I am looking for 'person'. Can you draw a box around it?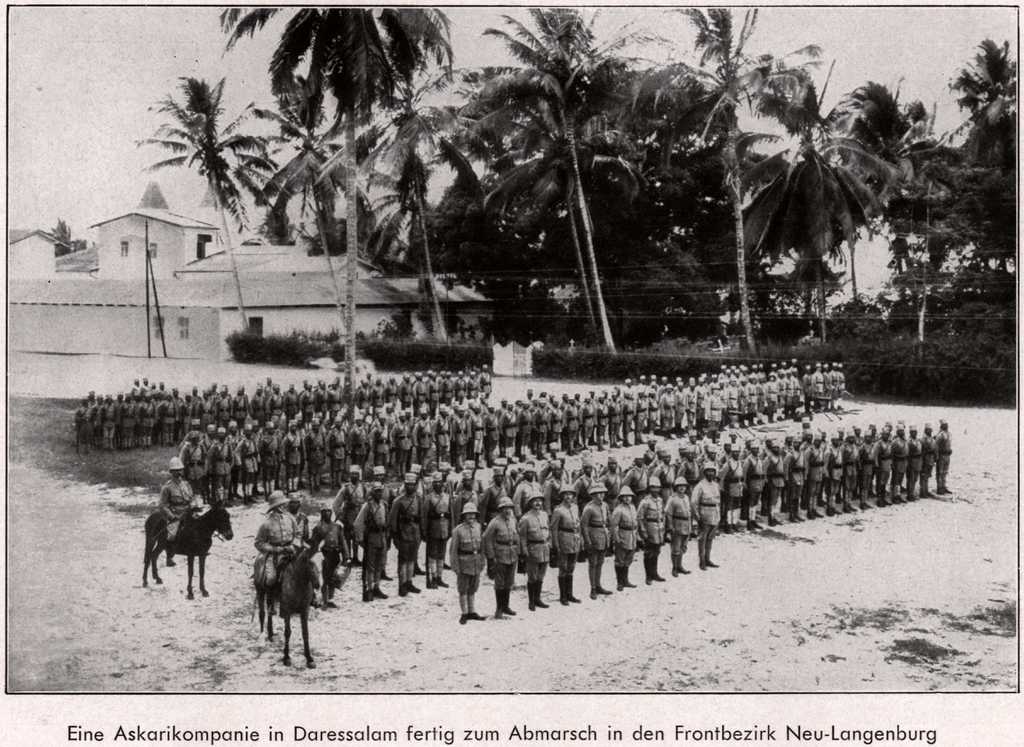
Sure, the bounding box is region(196, 390, 218, 422).
